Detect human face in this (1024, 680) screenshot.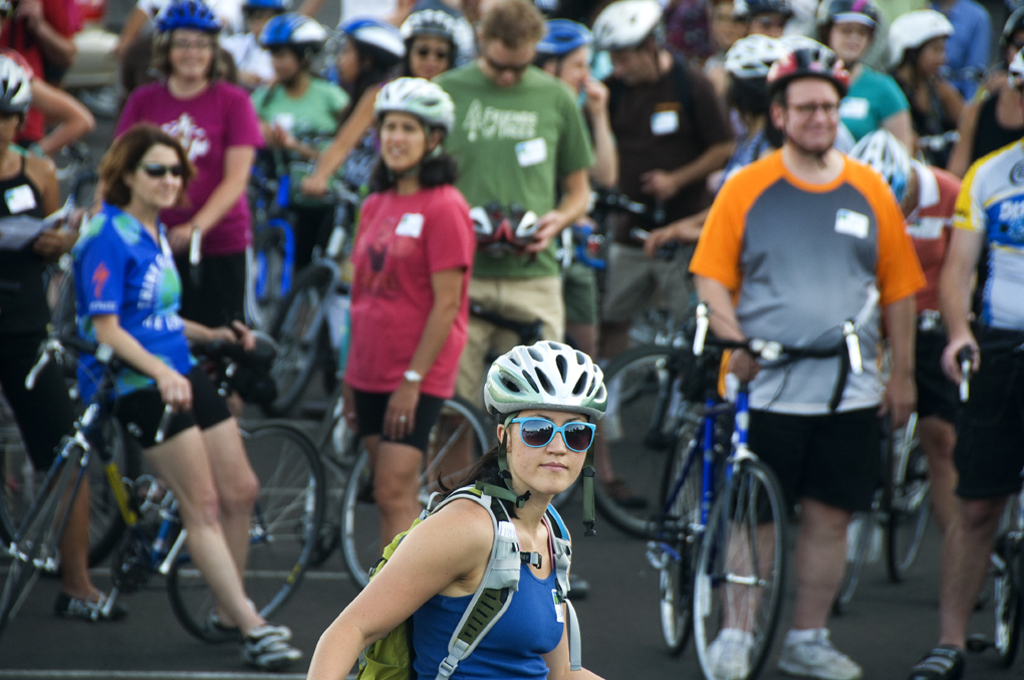
Detection: bbox=(784, 77, 841, 151).
